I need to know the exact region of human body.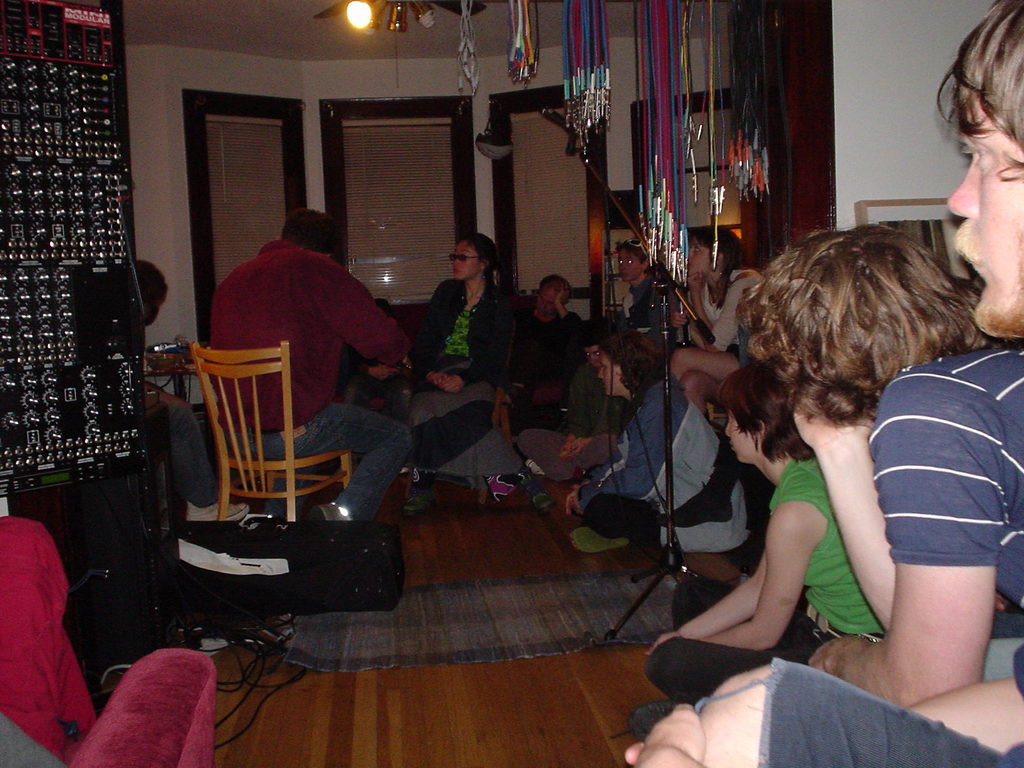
Region: [143, 376, 250, 524].
